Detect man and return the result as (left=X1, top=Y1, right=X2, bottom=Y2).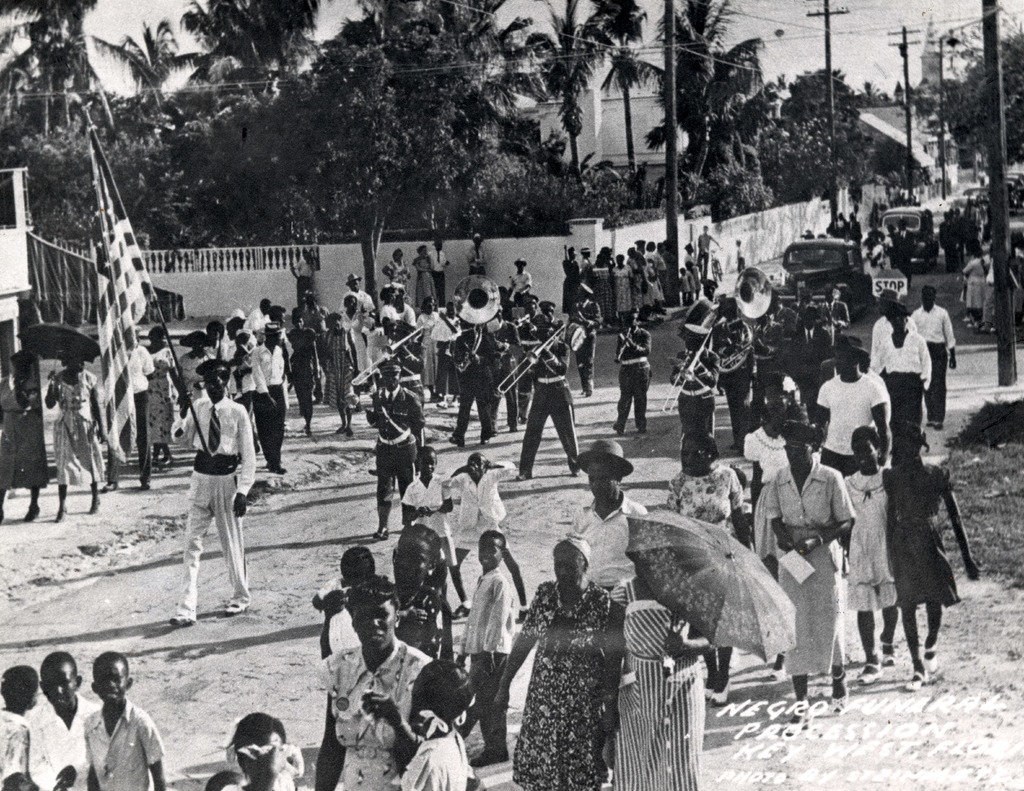
(left=244, top=298, right=271, bottom=330).
